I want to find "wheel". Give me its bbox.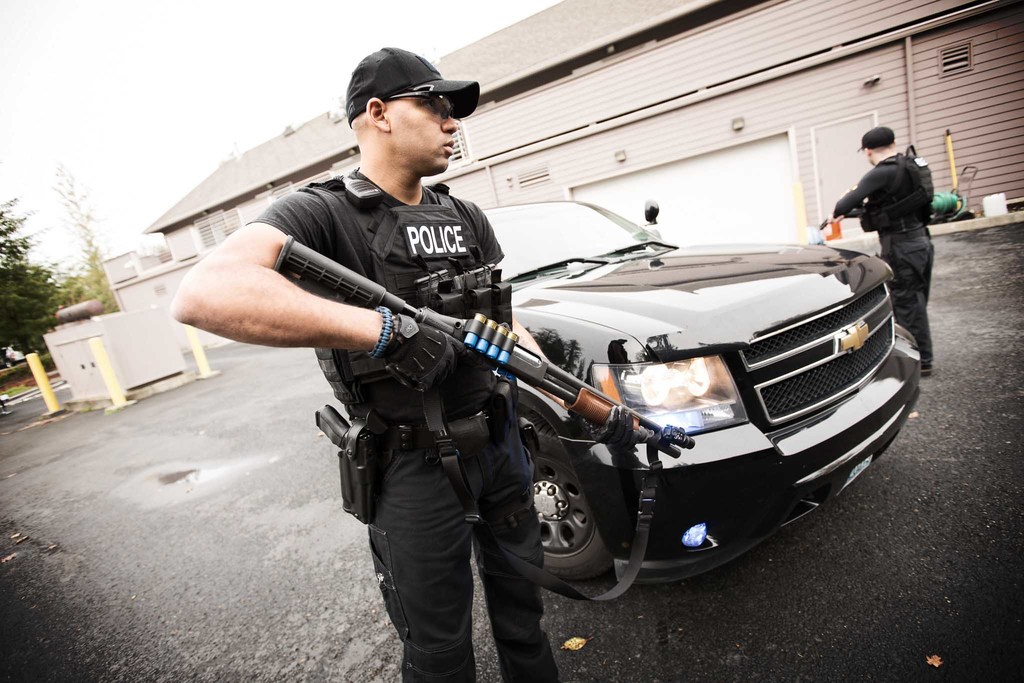
<bbox>531, 413, 612, 581</bbox>.
